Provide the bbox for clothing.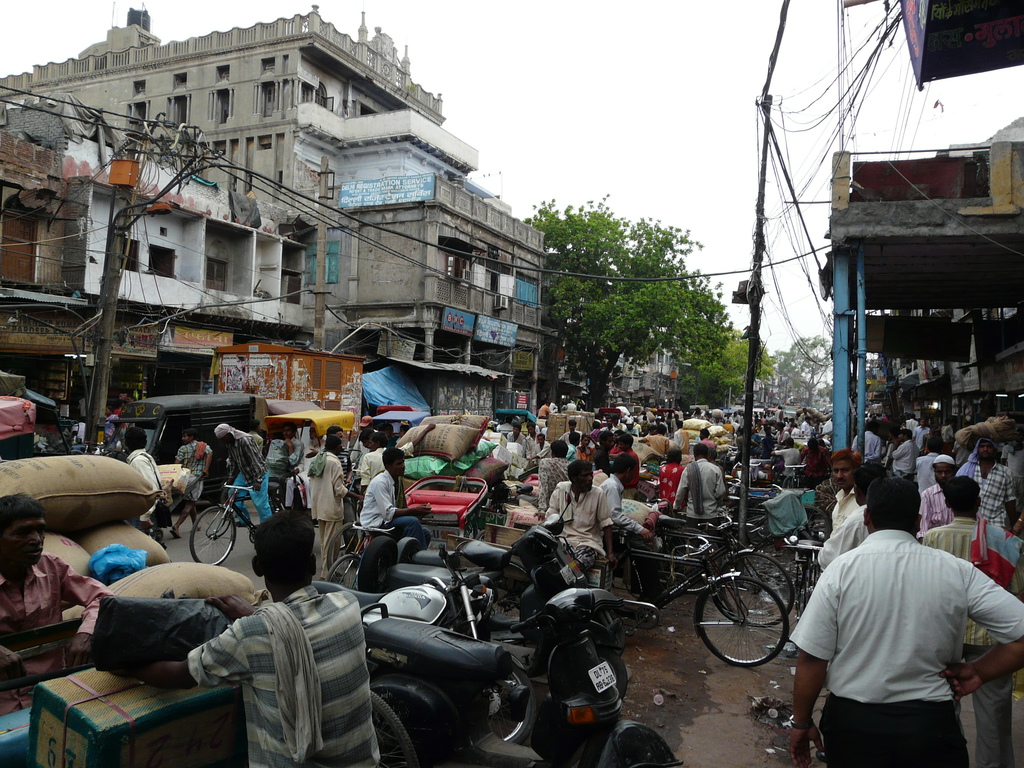
509 431 528 450.
